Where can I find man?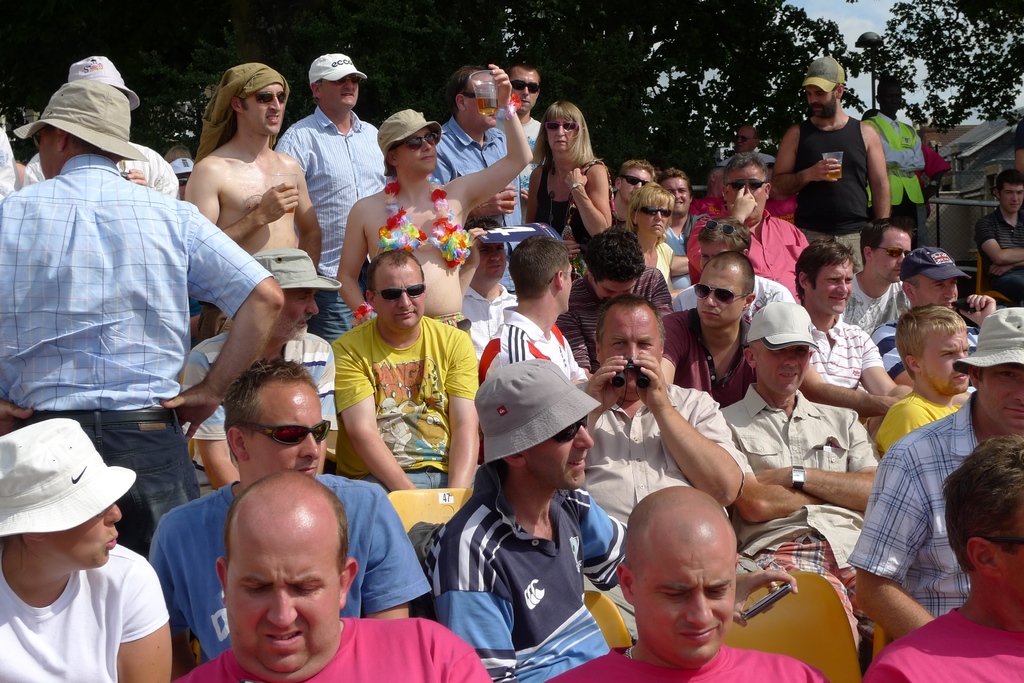
You can find it at select_region(779, 56, 896, 251).
